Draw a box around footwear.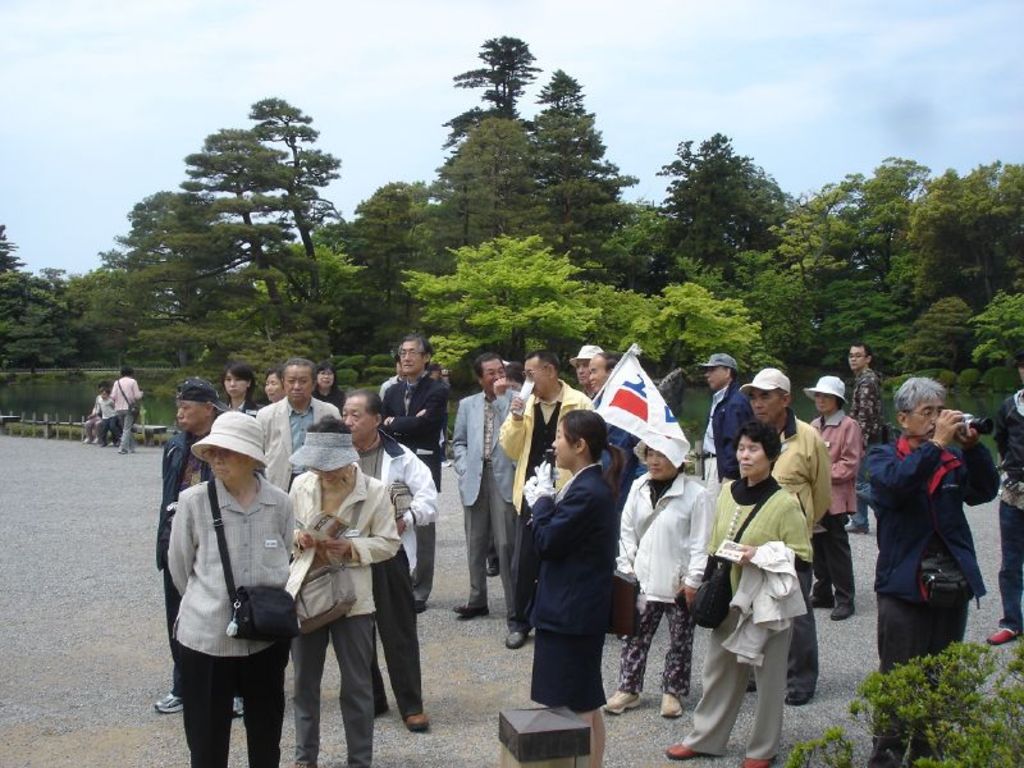
[x1=504, y1=627, x2=526, y2=646].
